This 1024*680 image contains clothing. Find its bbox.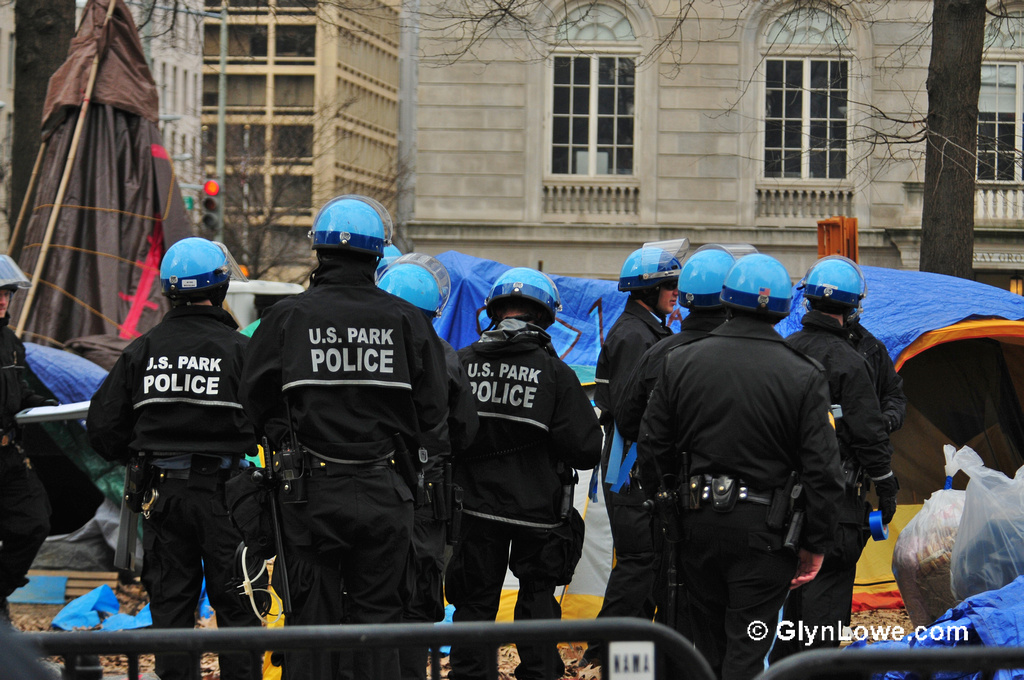
detection(641, 308, 848, 679).
